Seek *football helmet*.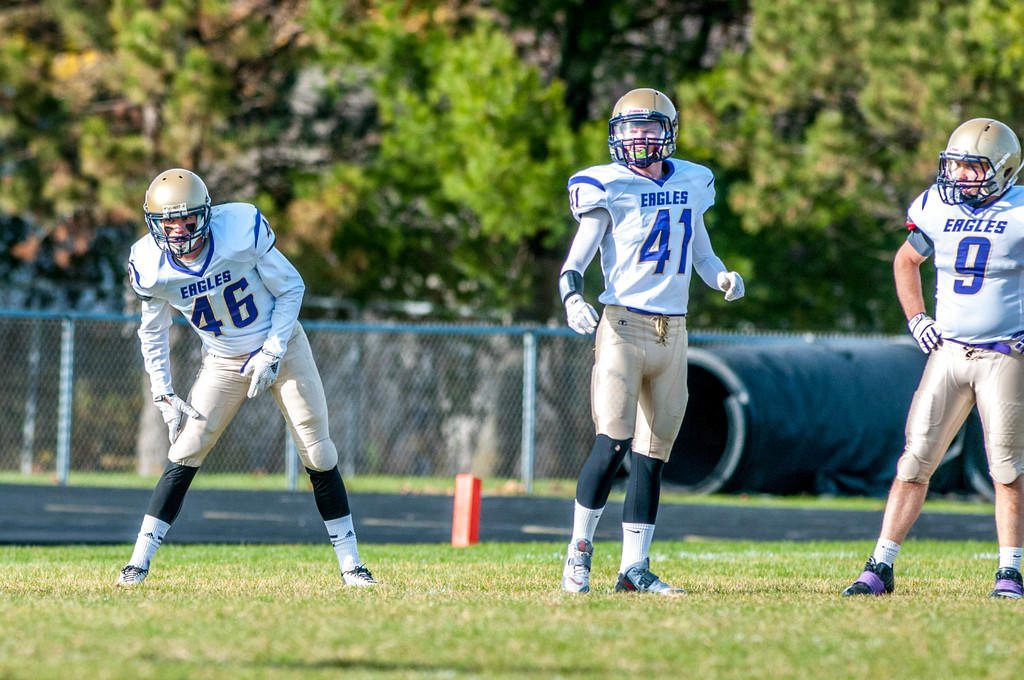
[929, 119, 1018, 215].
